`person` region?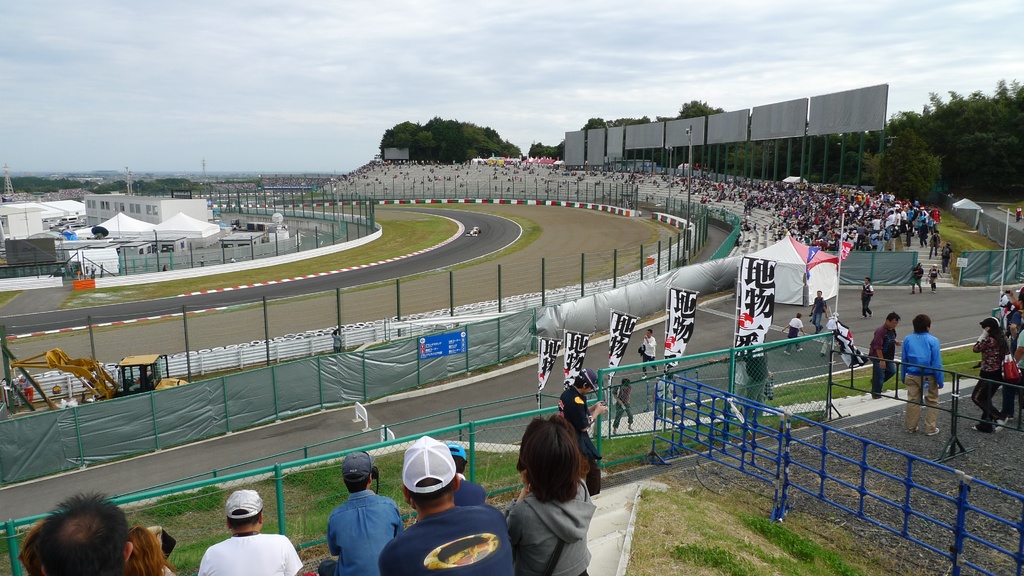
select_region(637, 328, 657, 373)
